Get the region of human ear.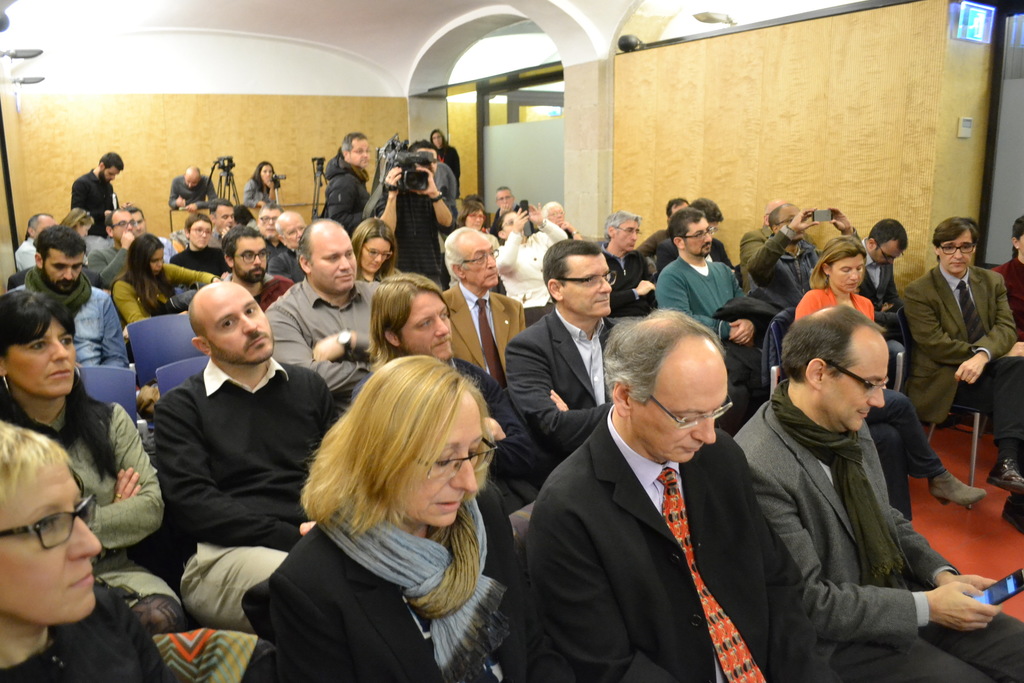
[35, 254, 42, 267].
